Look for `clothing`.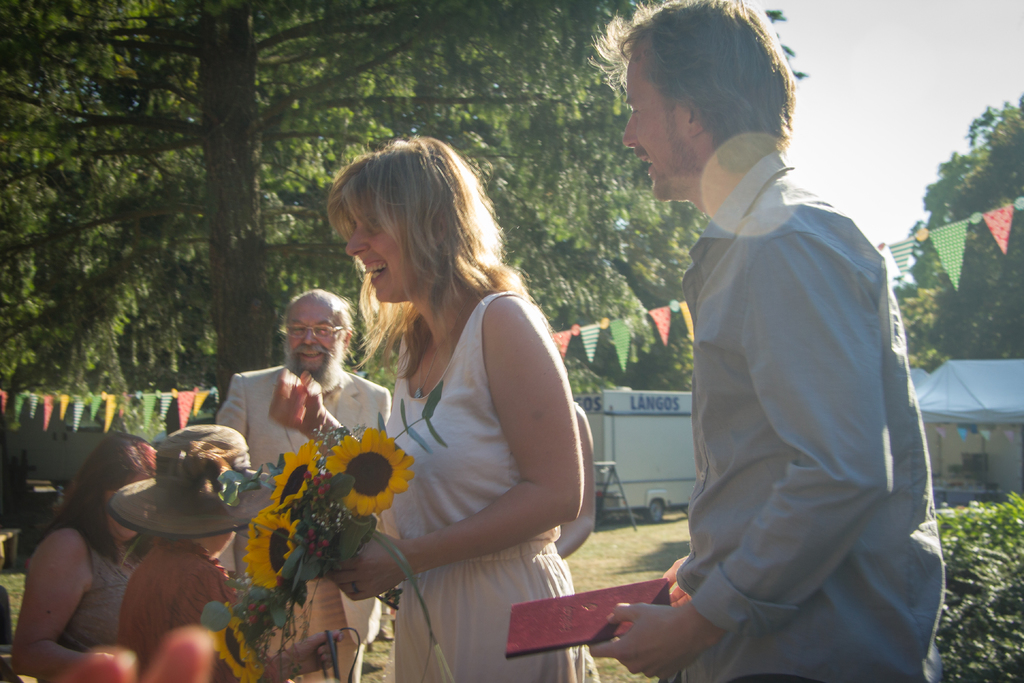
Found: <bbox>38, 527, 147, 682</bbox>.
